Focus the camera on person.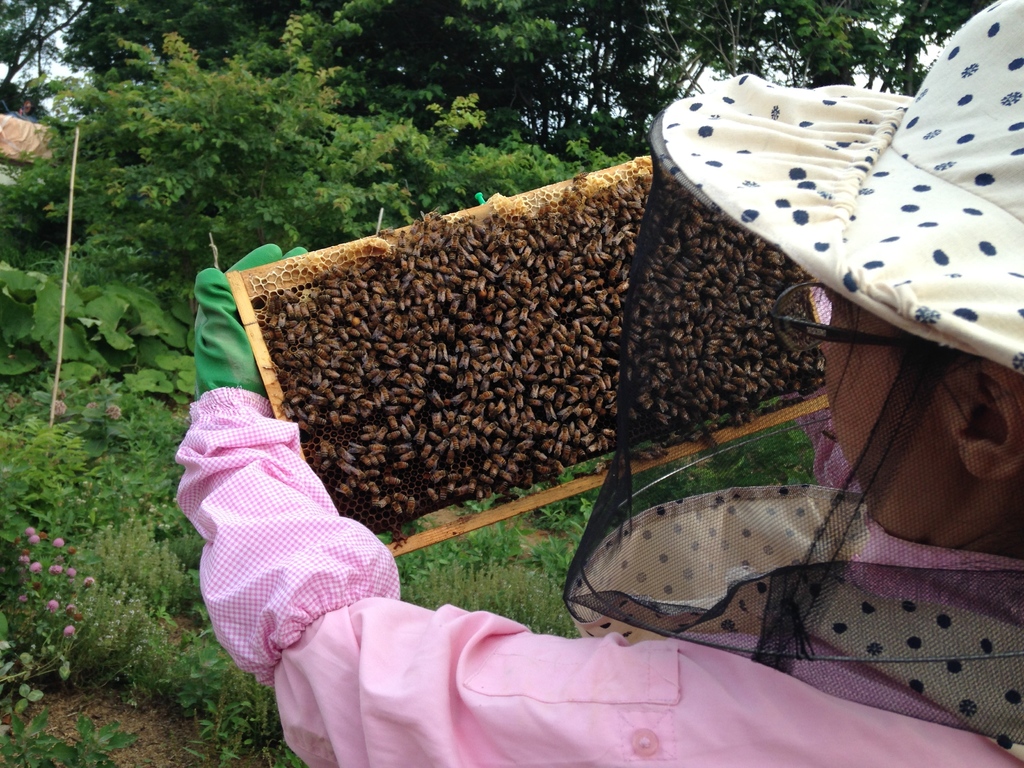
Focus region: bbox=[167, 0, 1023, 767].
